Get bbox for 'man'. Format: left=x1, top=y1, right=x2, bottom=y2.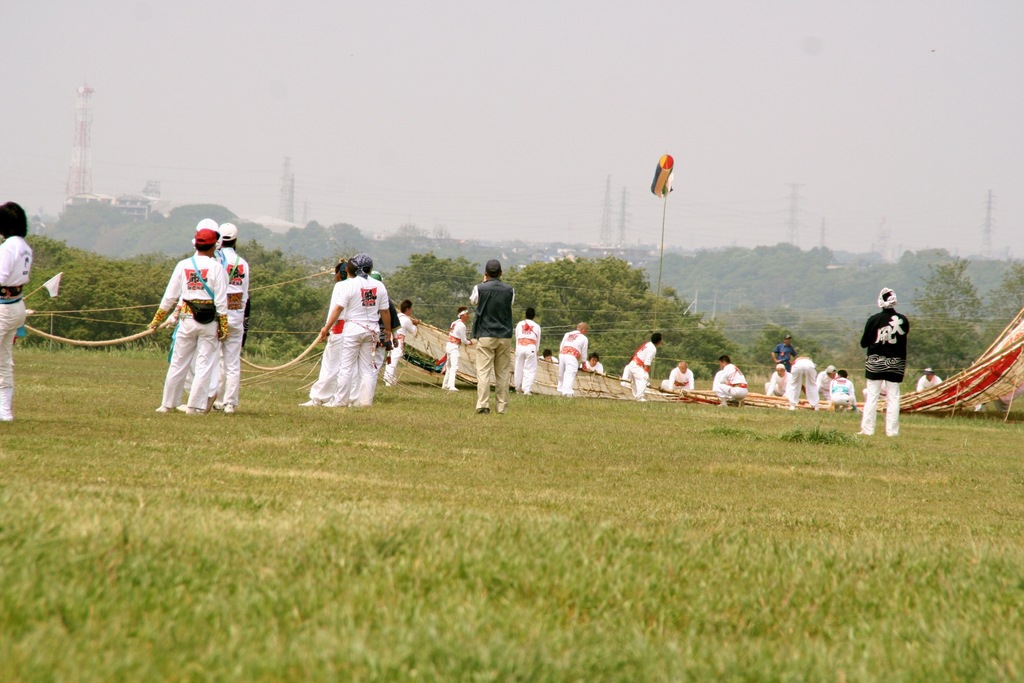
left=323, top=251, right=396, bottom=406.
